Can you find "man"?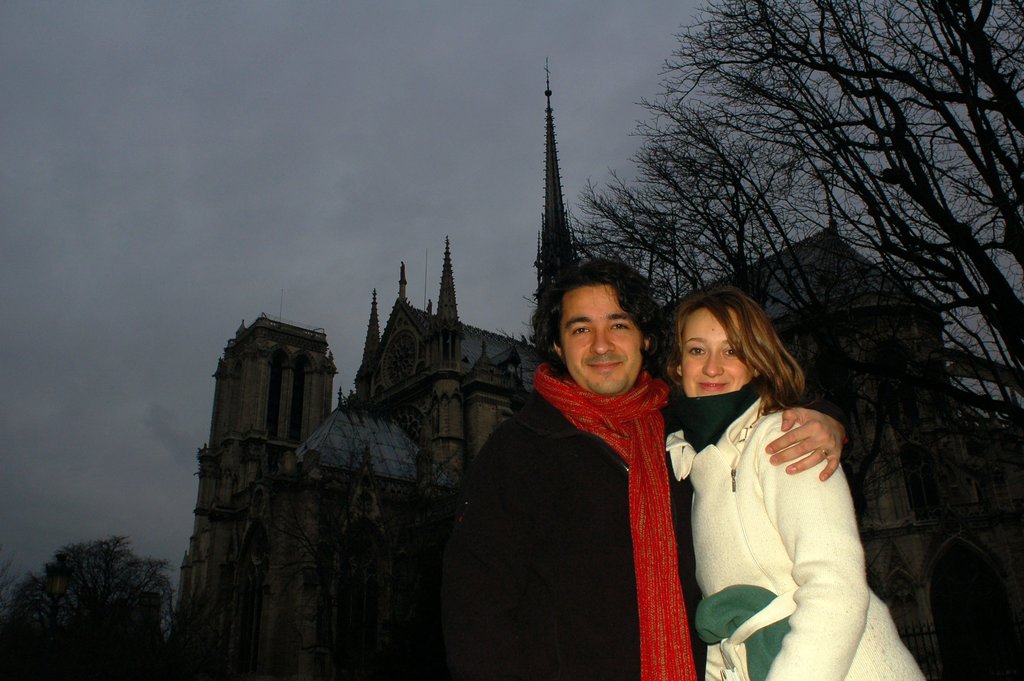
Yes, bounding box: bbox(447, 179, 826, 665).
